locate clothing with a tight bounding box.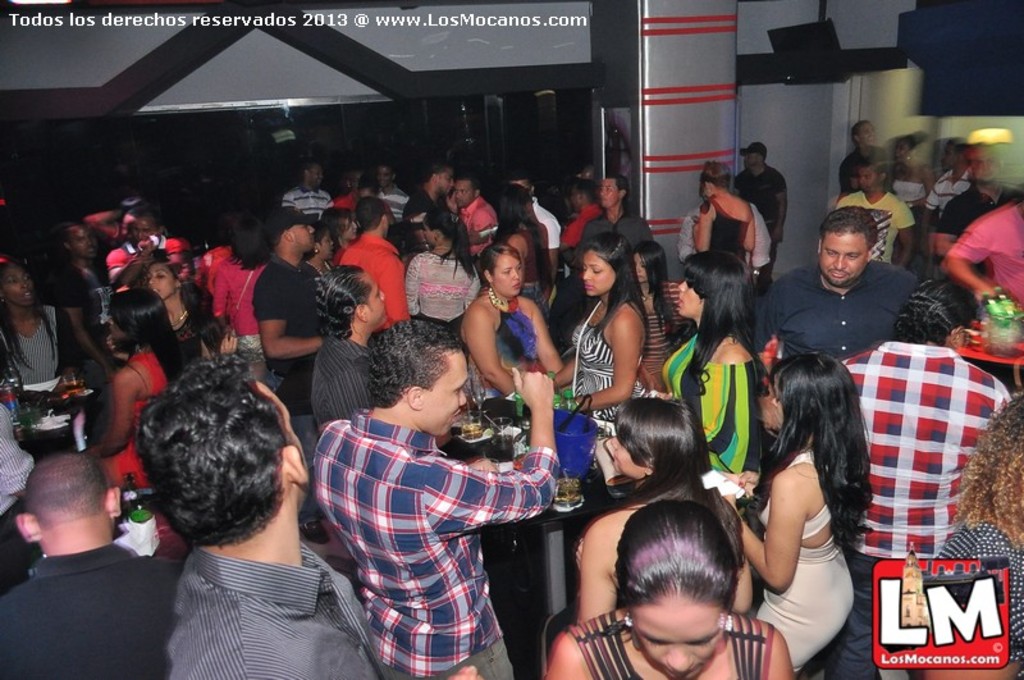
<bbox>169, 293, 224, 370</bbox>.
